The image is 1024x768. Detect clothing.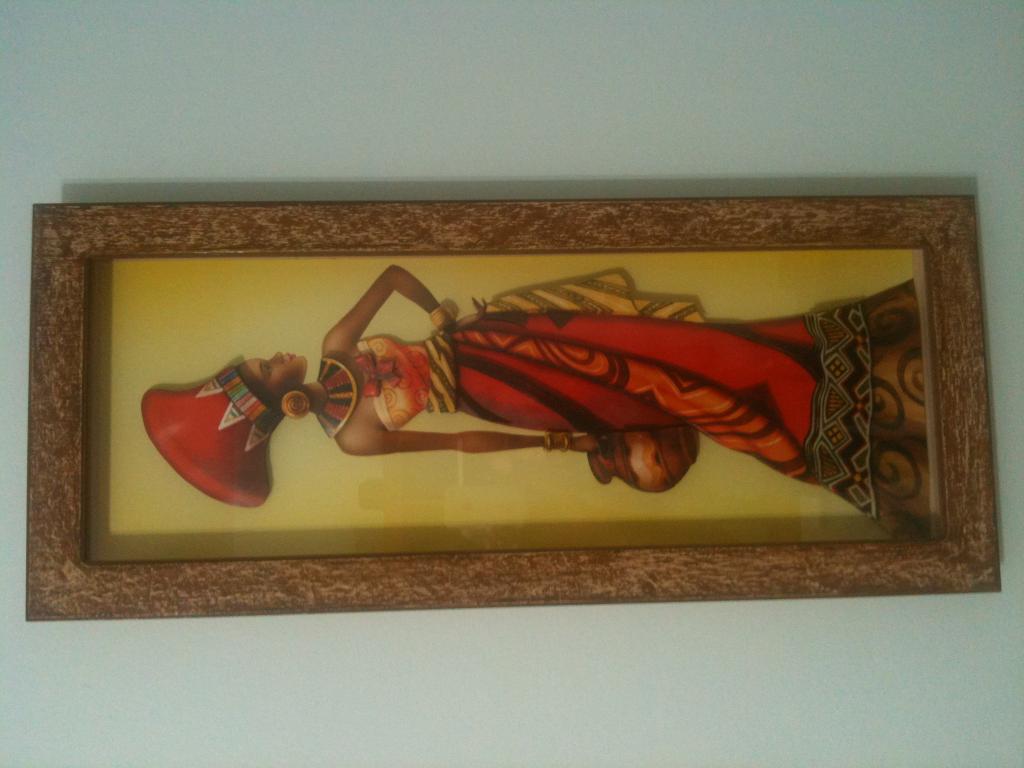
Detection: locate(355, 271, 934, 545).
